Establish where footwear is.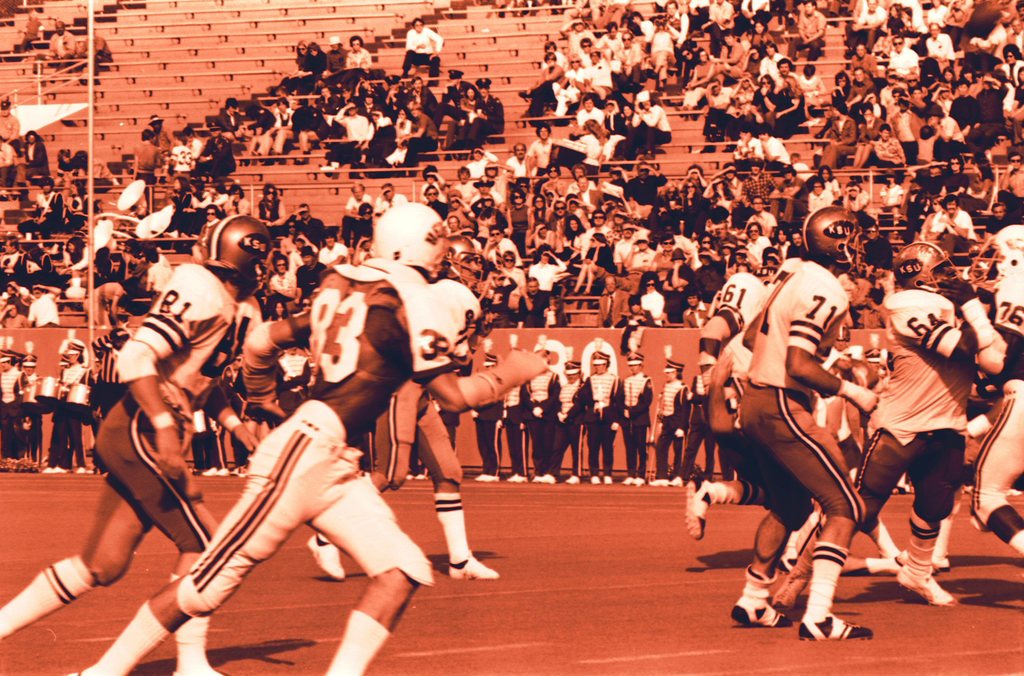
Established at x1=961, y1=482, x2=980, y2=497.
